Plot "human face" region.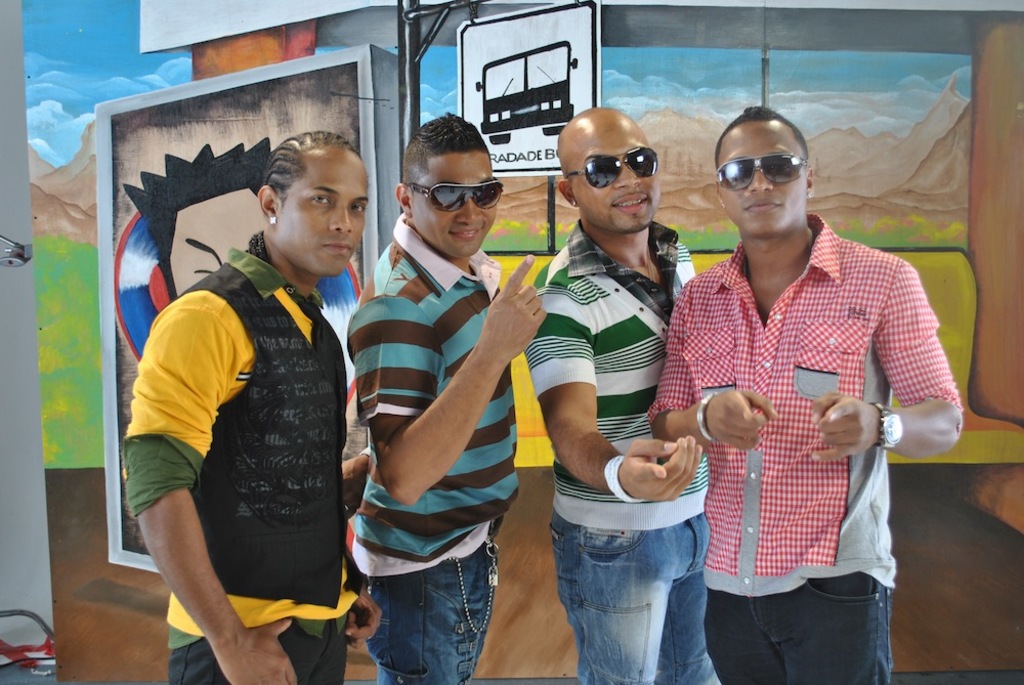
Plotted at pyautogui.locateOnScreen(404, 154, 500, 263).
